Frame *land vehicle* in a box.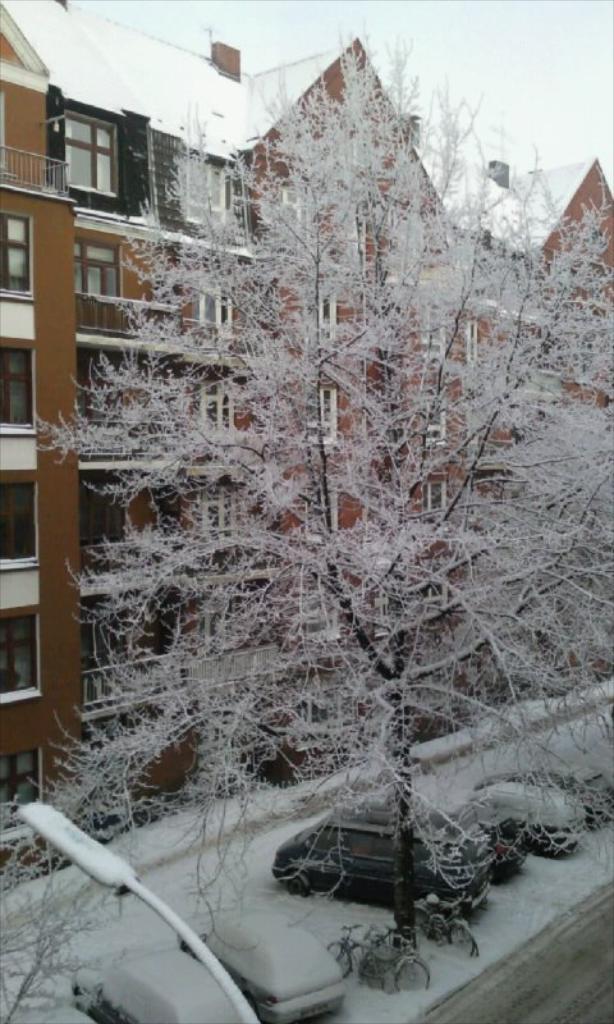
x1=475 y1=760 x2=613 y2=828.
